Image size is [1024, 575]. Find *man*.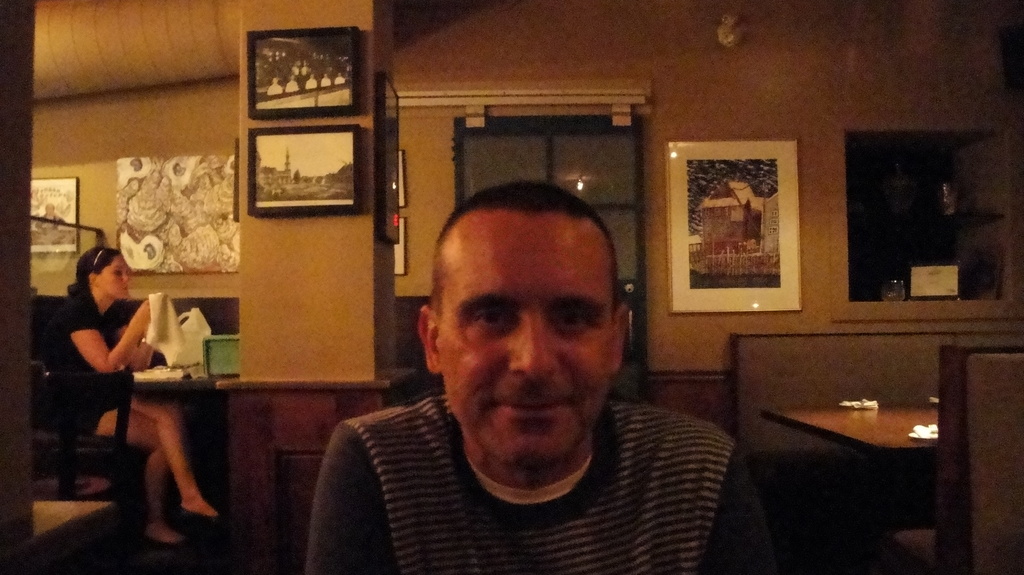
(302, 178, 776, 574).
